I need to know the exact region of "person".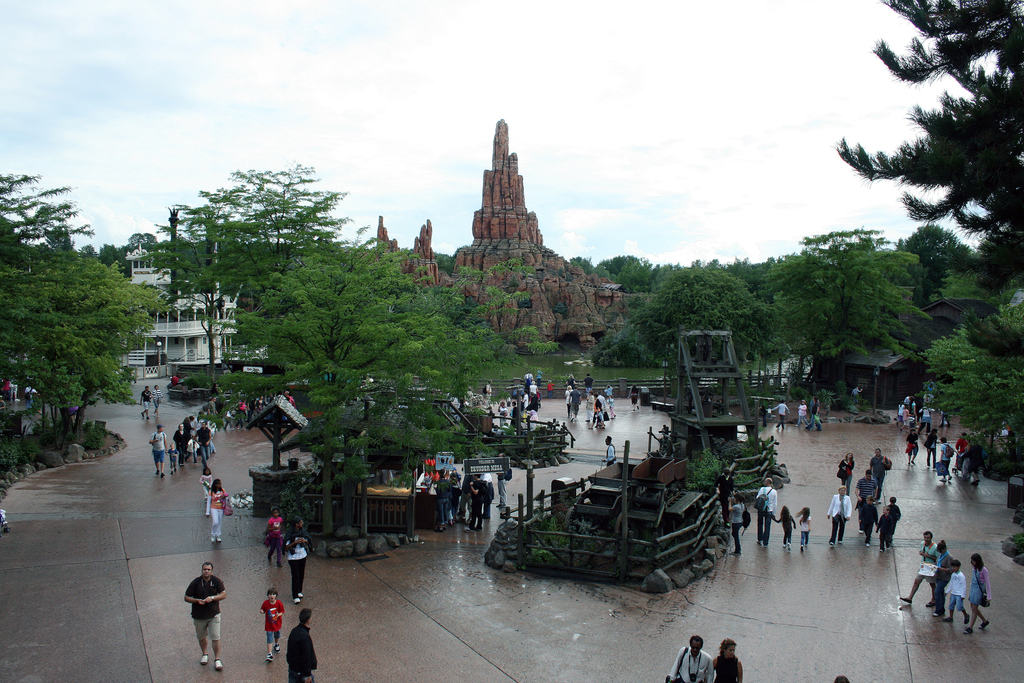
Region: Rect(668, 630, 715, 682).
